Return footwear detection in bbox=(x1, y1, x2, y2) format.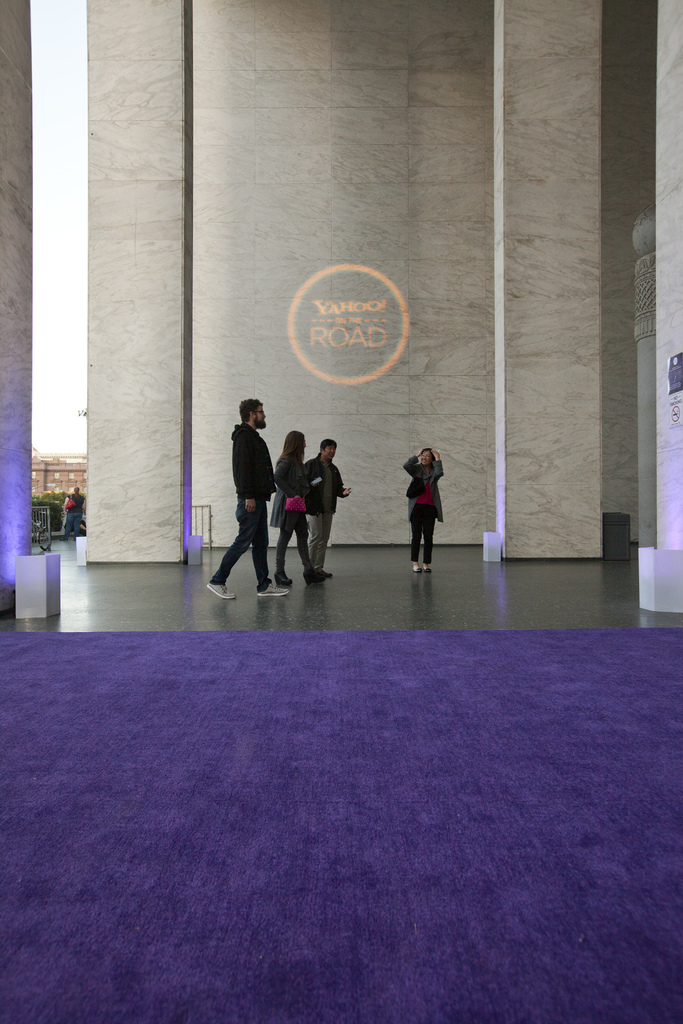
bbox=(300, 571, 322, 585).
